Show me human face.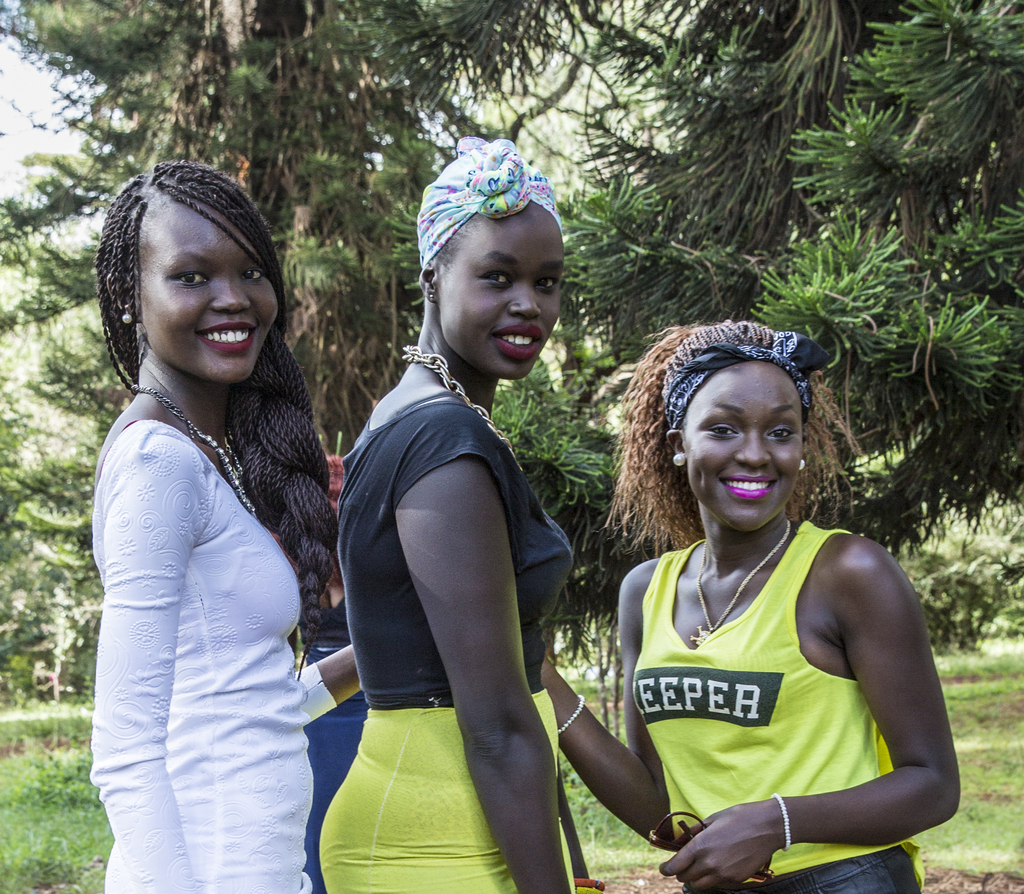
human face is here: l=445, t=200, r=565, b=373.
